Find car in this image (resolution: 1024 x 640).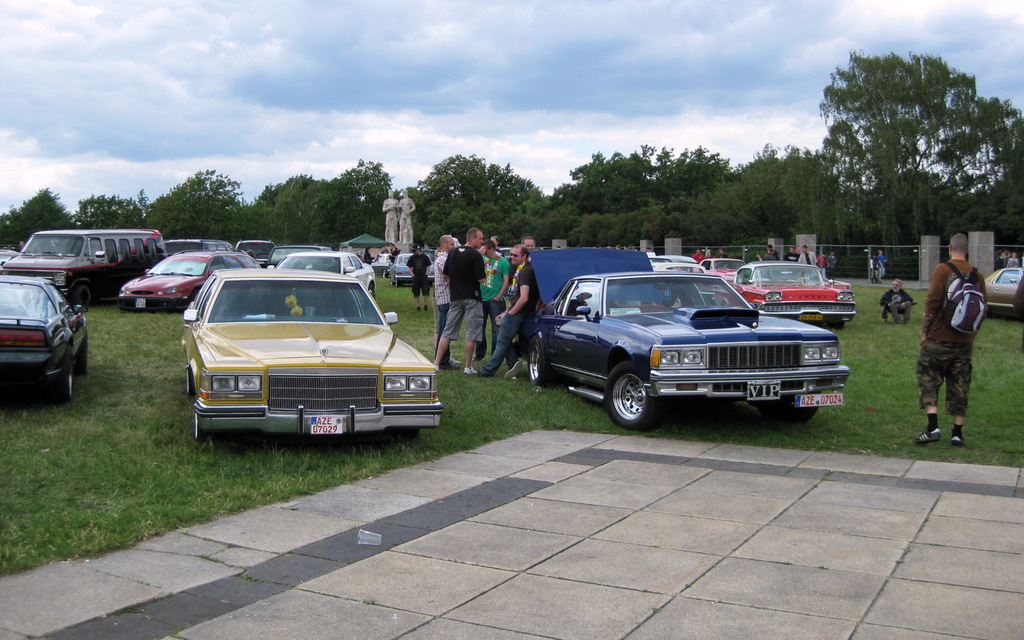
650:260:710:276.
